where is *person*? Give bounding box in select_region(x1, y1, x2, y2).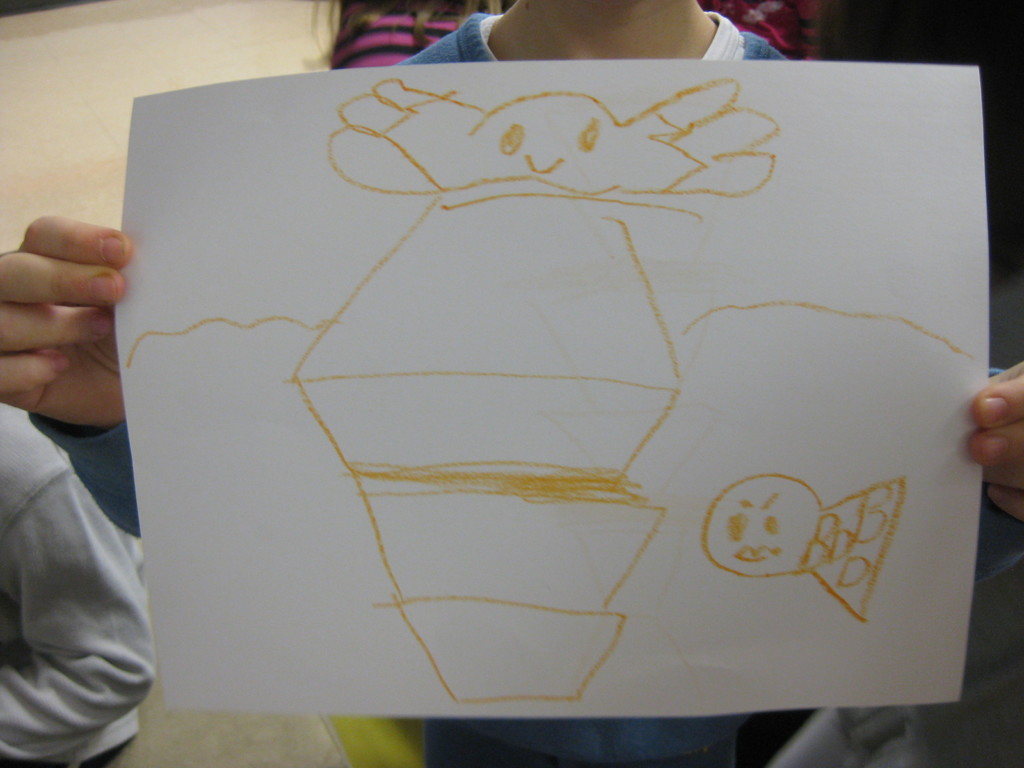
select_region(0, 0, 1023, 767).
